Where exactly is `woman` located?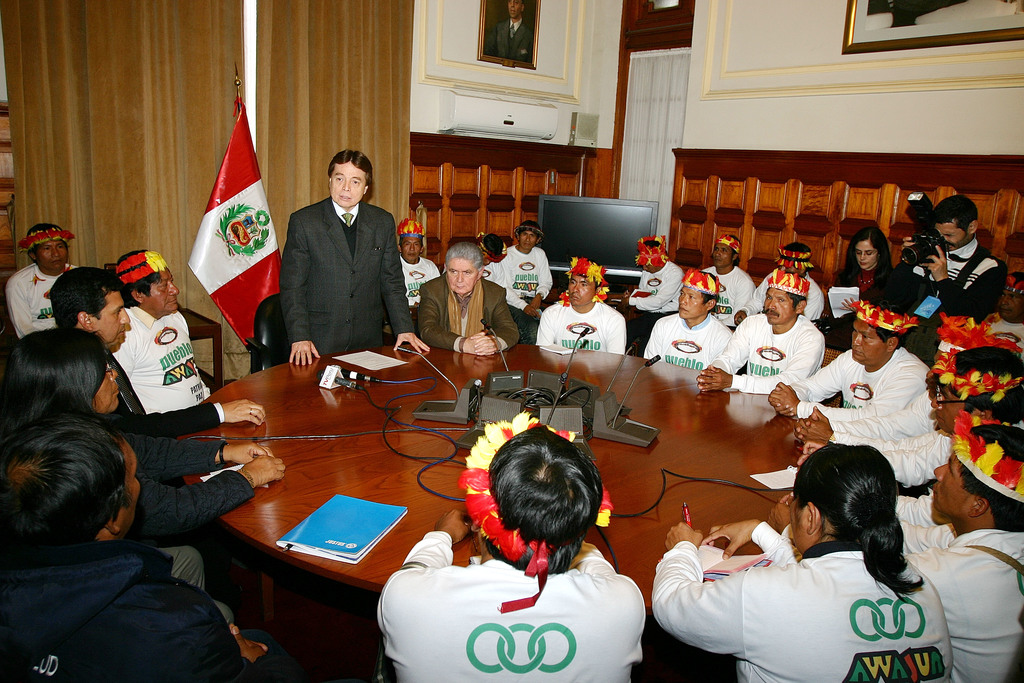
Its bounding box is box=[0, 327, 279, 597].
